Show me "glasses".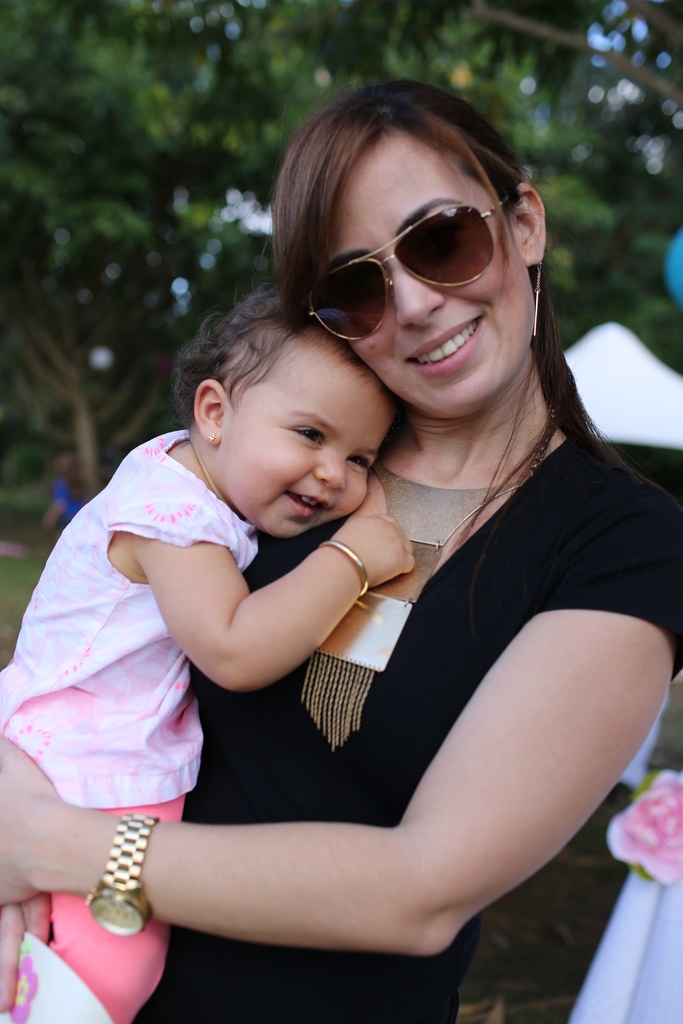
"glasses" is here: <bbox>300, 212, 525, 328</bbox>.
